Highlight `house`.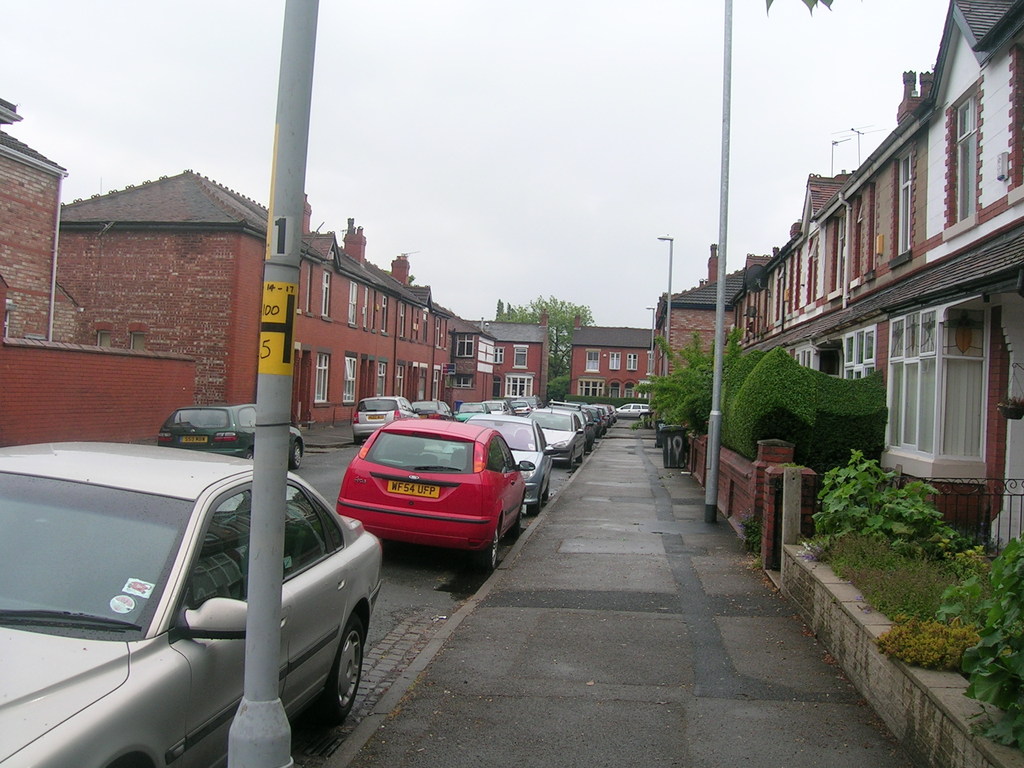
Highlighted region: BBox(568, 310, 658, 405).
